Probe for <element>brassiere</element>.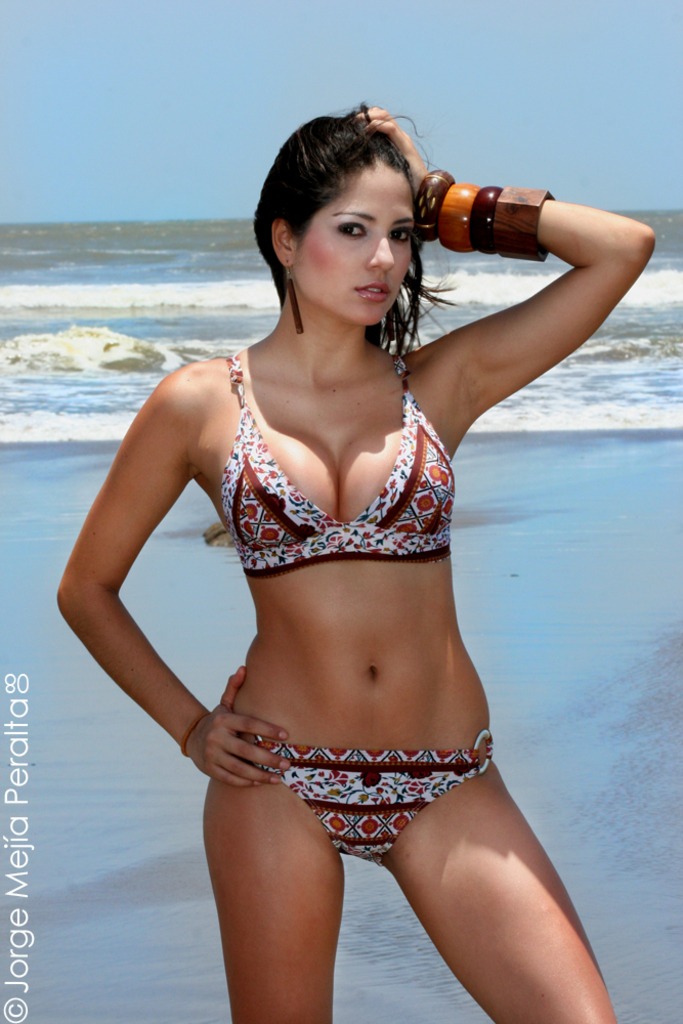
Probe result: l=215, t=350, r=455, b=578.
